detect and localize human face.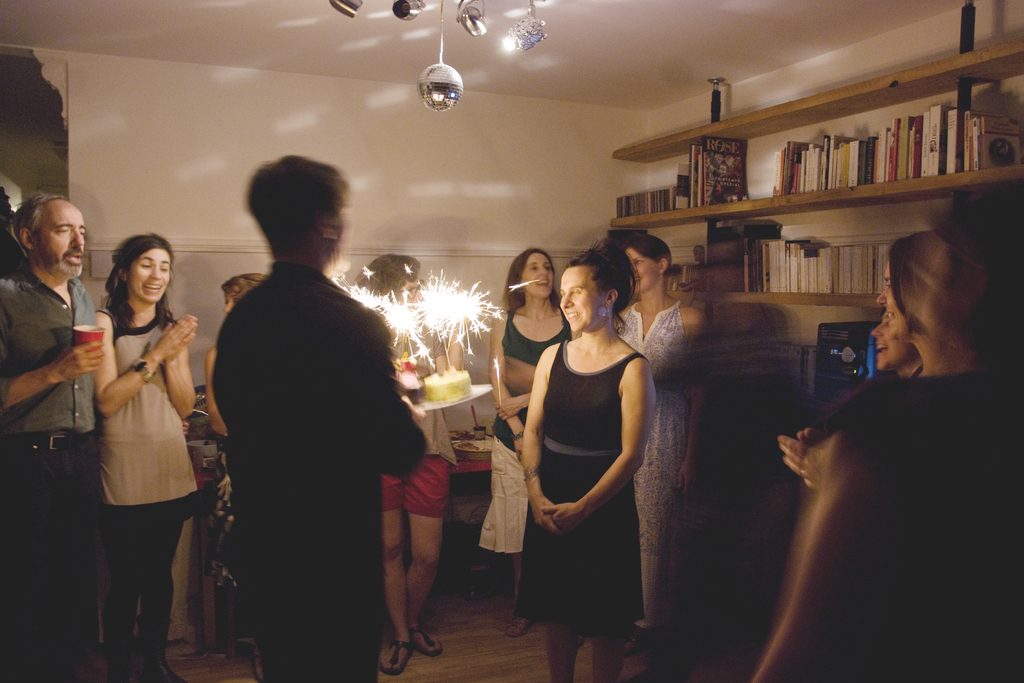
Localized at (876, 267, 908, 341).
